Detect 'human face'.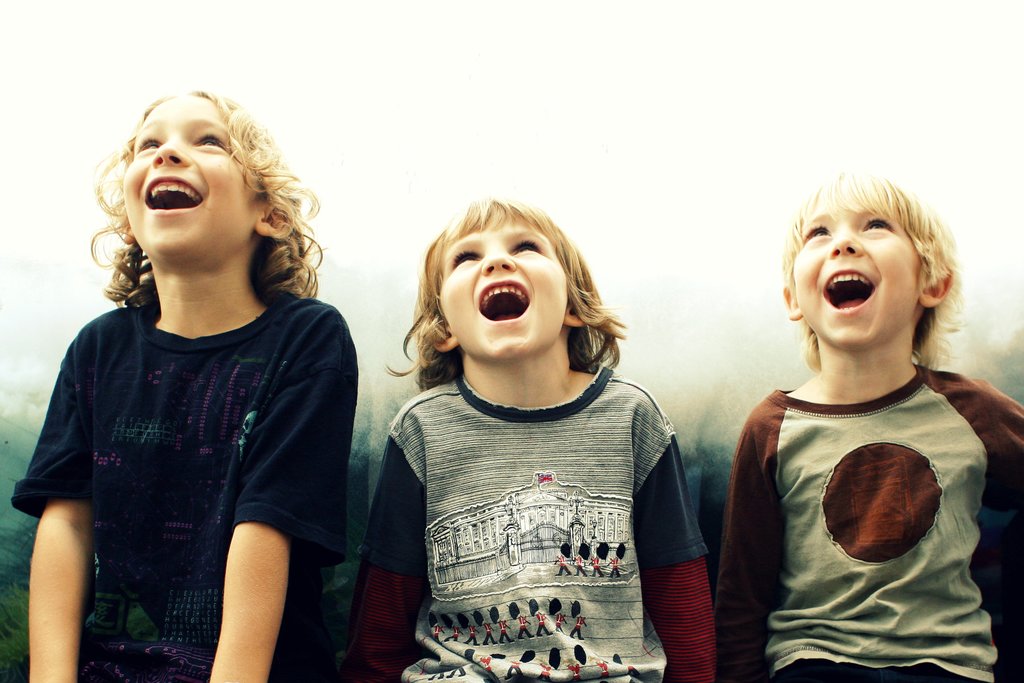
Detected at pyautogui.locateOnScreen(120, 95, 260, 257).
